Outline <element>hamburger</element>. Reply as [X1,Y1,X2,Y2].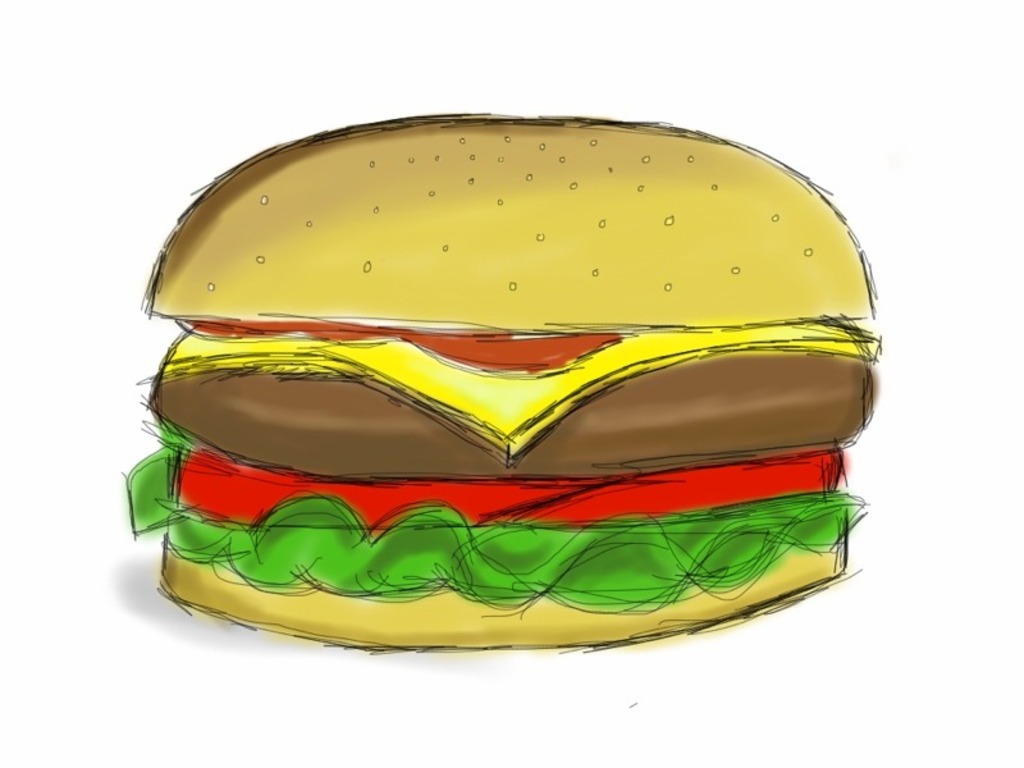
[123,109,876,654].
